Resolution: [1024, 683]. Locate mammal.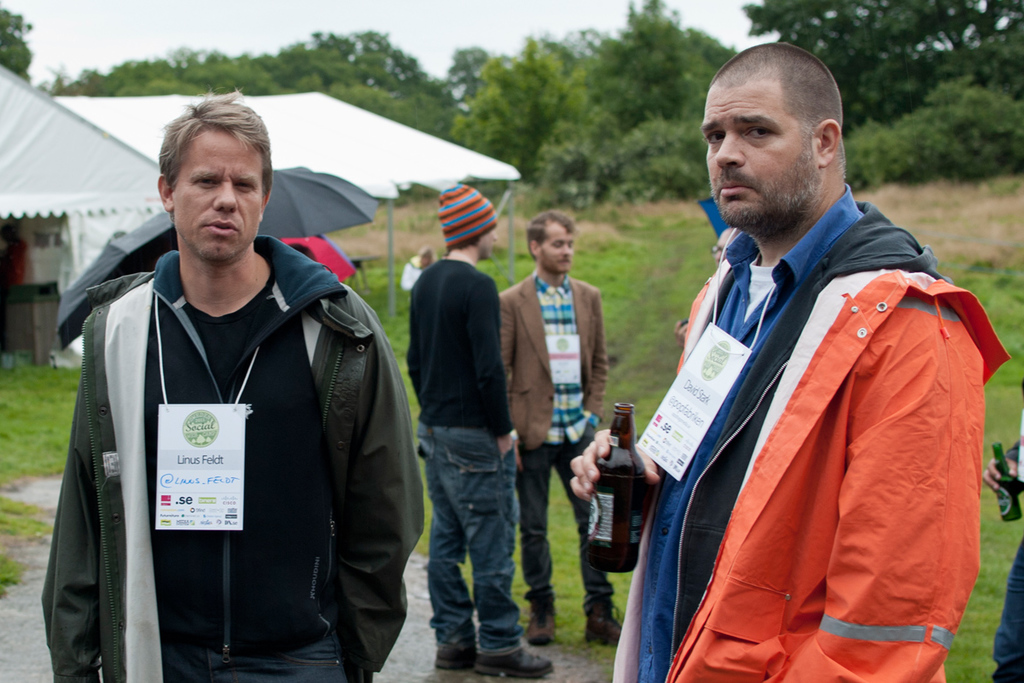
BBox(402, 242, 438, 289).
